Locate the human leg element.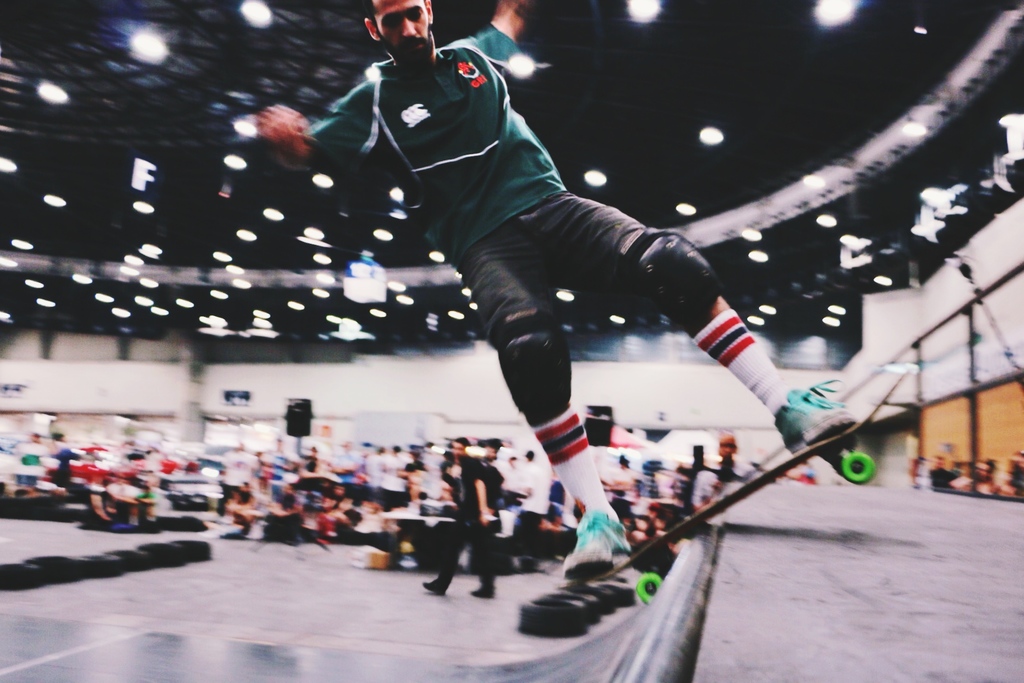
Element bbox: locate(467, 212, 633, 576).
